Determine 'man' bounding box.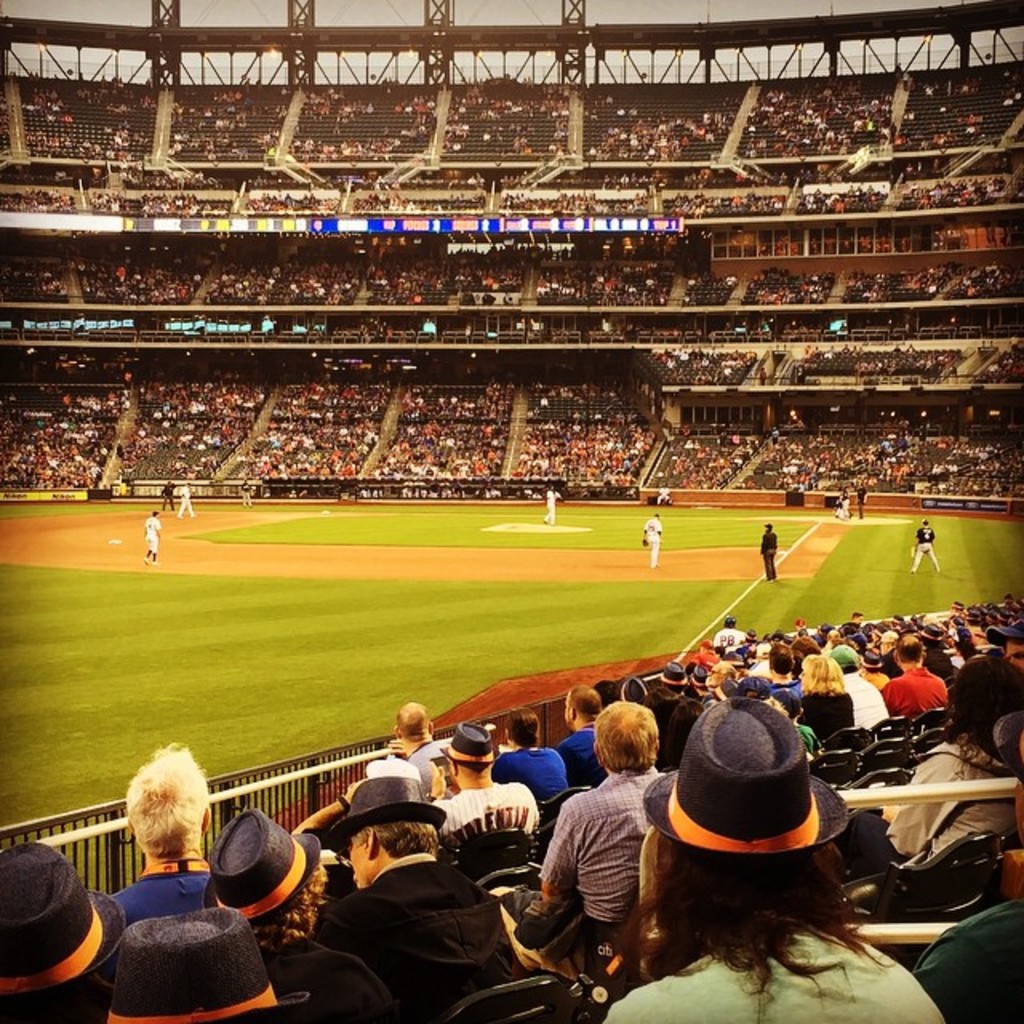
Determined: <box>112,736,216,917</box>.
